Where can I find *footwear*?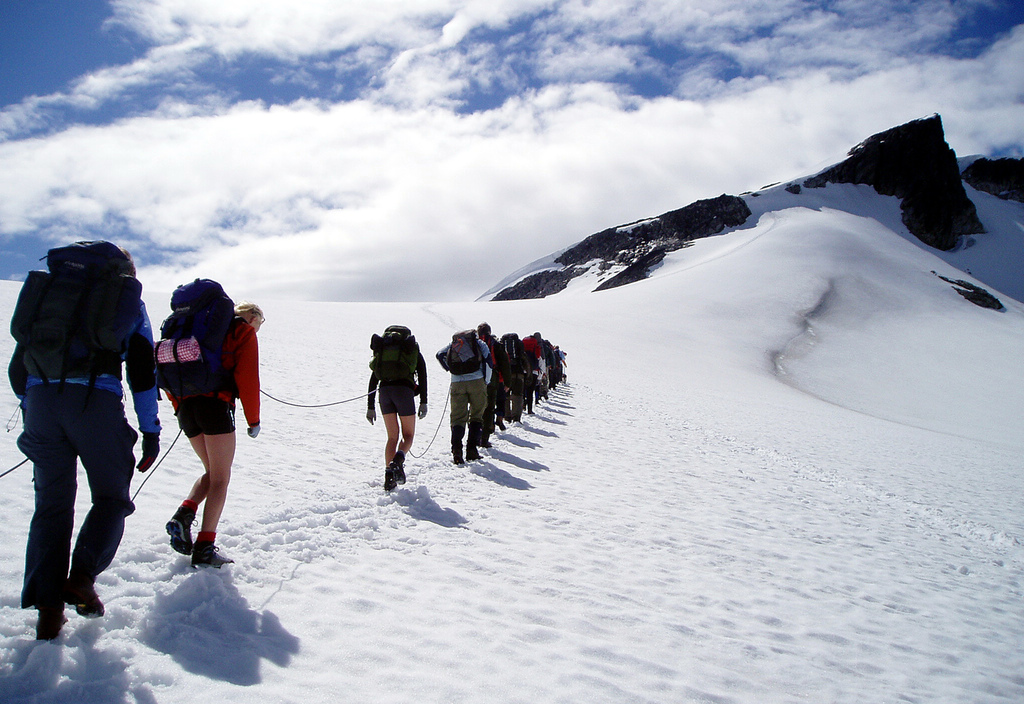
You can find it at (left=388, top=453, right=407, bottom=485).
